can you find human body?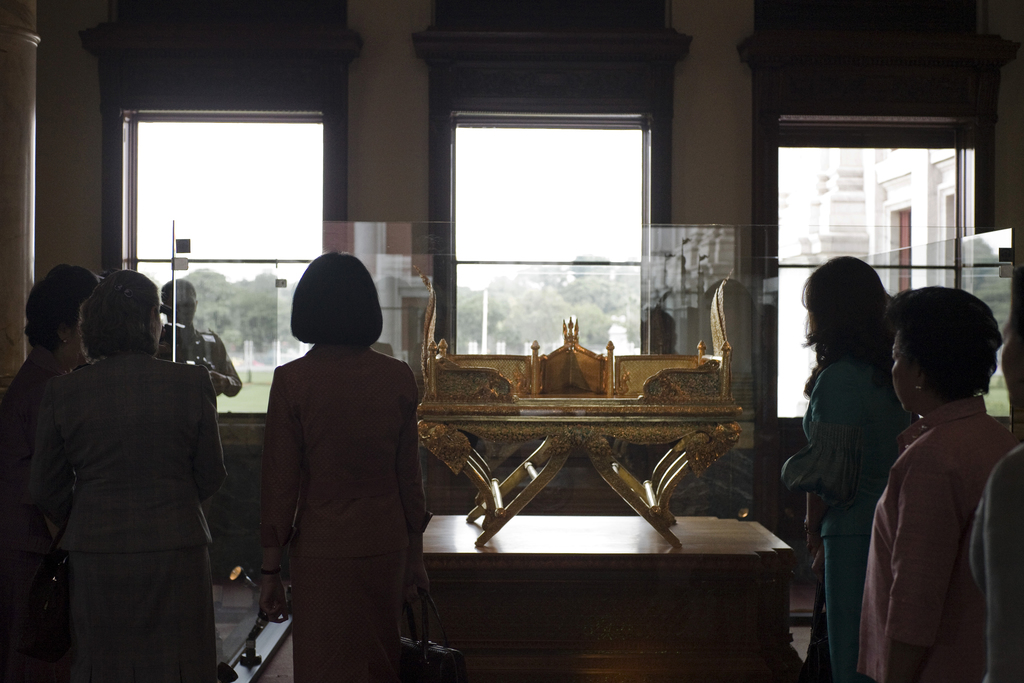
Yes, bounding box: bbox=[790, 251, 922, 682].
